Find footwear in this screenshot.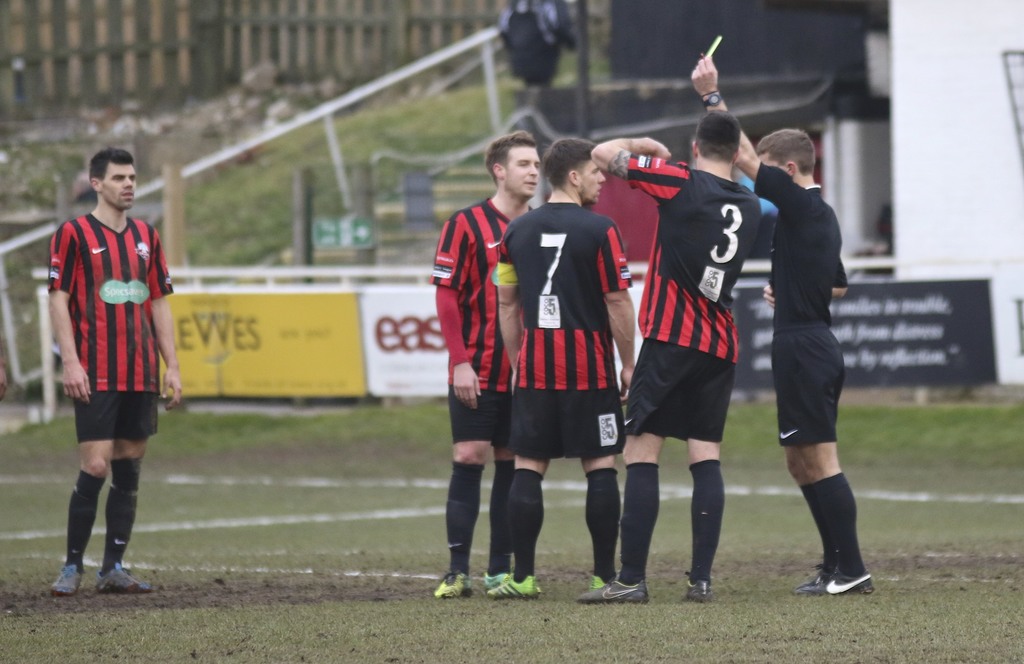
The bounding box for footwear is (577,580,653,601).
